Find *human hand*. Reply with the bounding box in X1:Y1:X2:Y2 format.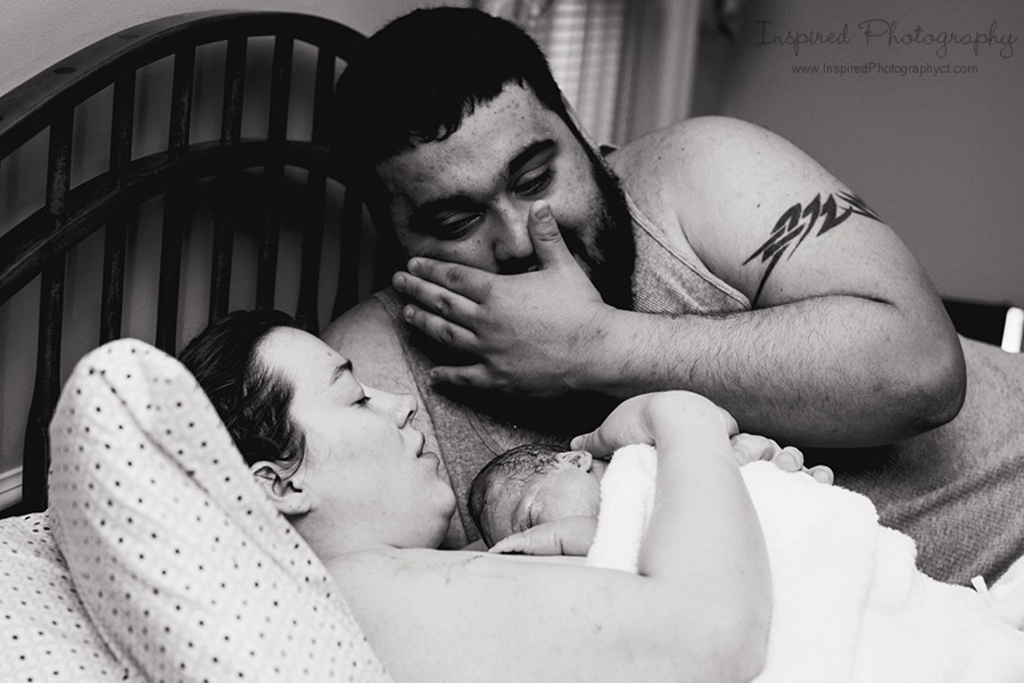
487:524:561:551.
